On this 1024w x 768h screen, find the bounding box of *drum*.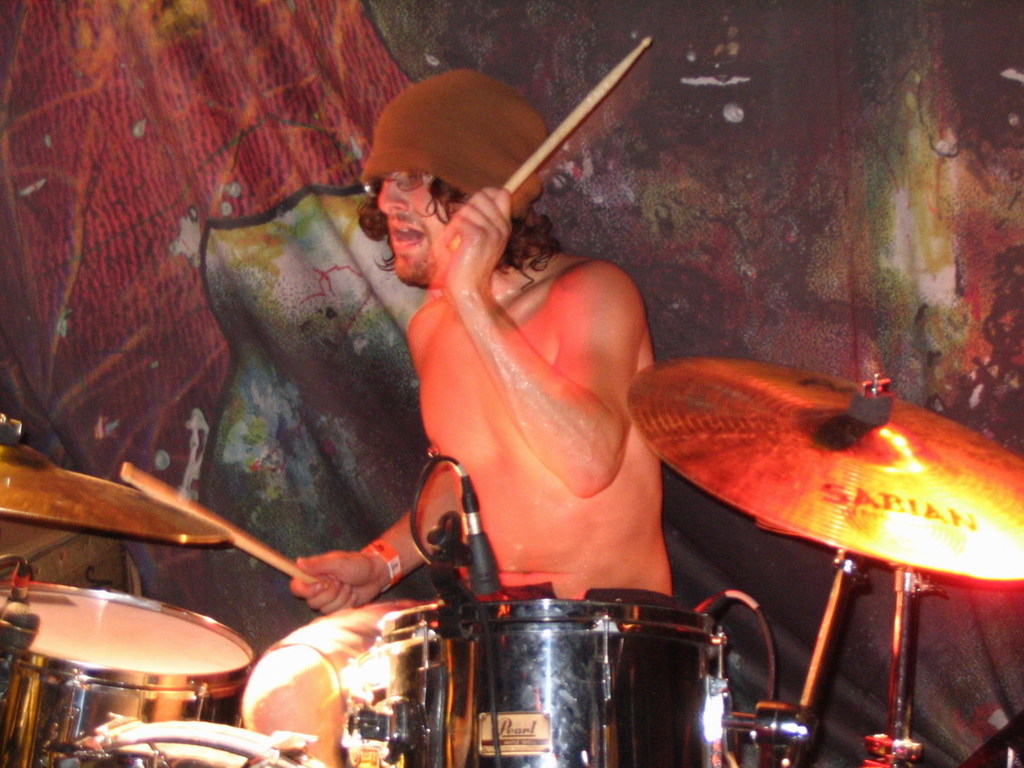
Bounding box: (x1=35, y1=725, x2=326, y2=767).
